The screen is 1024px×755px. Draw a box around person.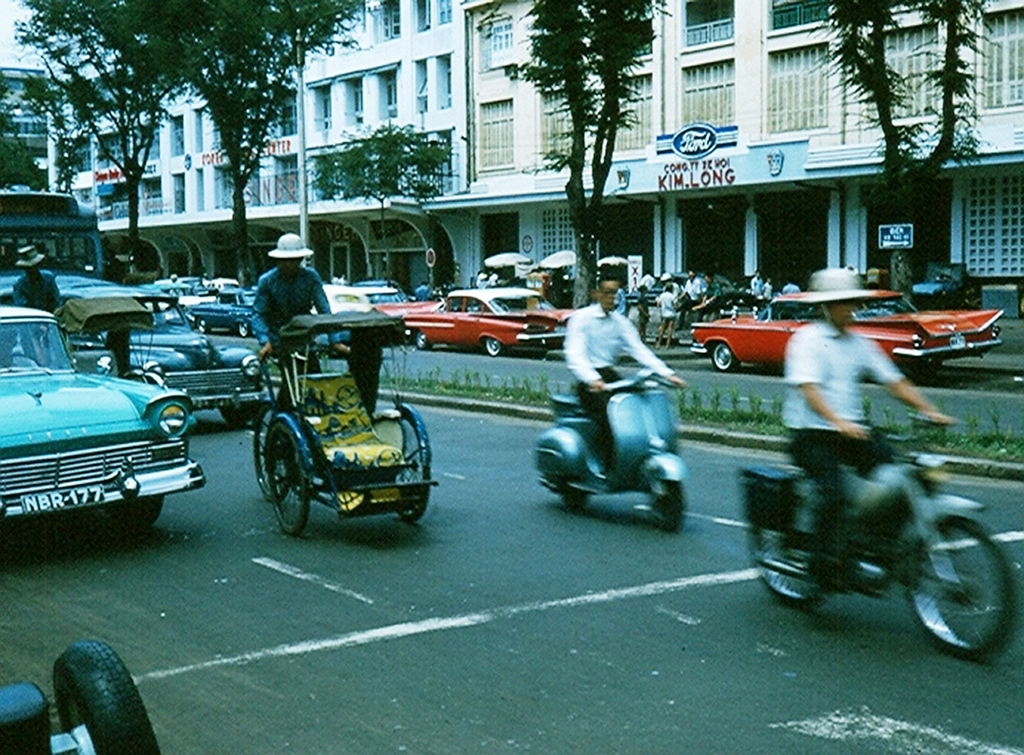
box=[678, 268, 704, 319].
